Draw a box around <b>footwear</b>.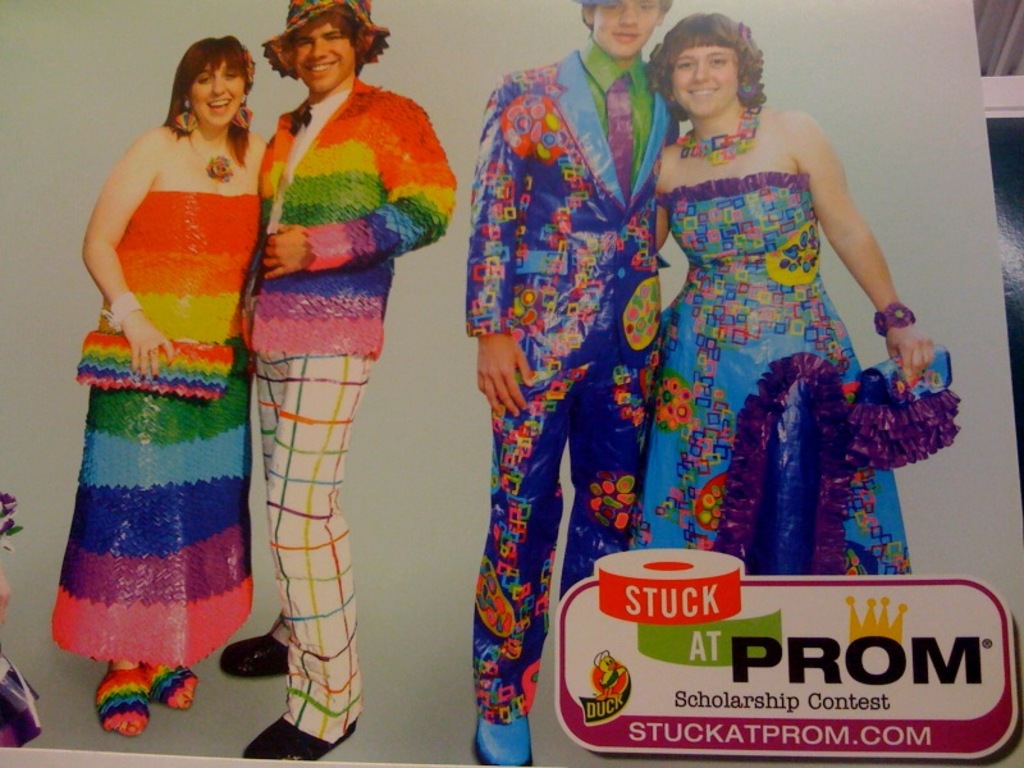
box(63, 675, 168, 744).
